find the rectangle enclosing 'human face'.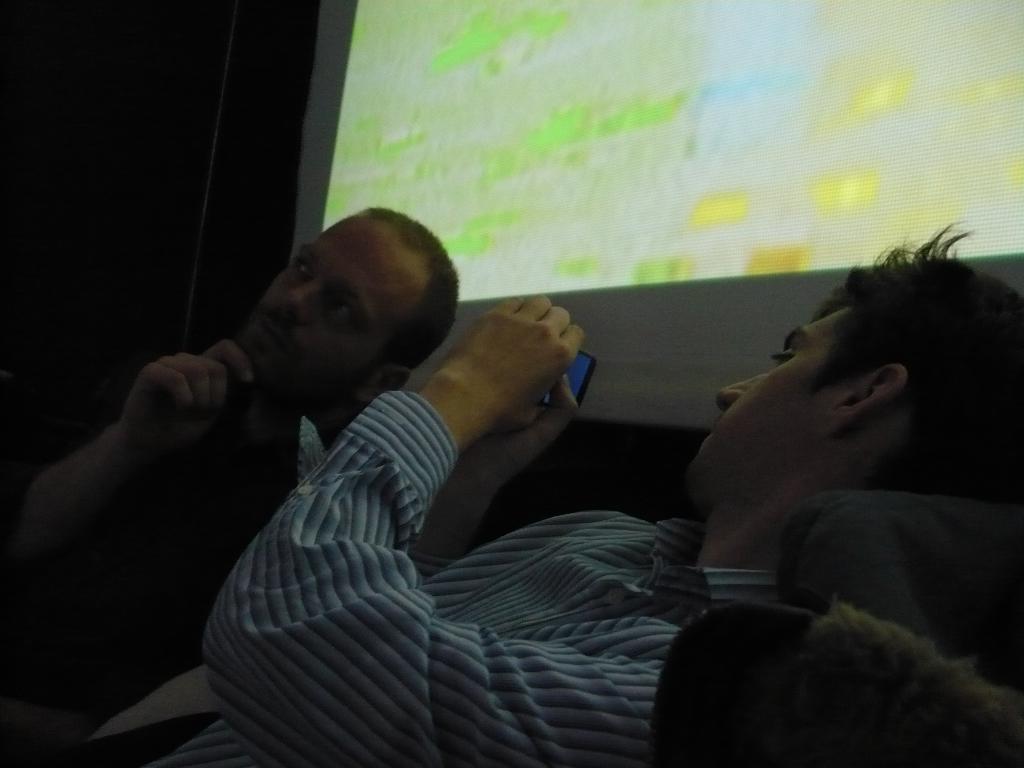
678 305 855 497.
